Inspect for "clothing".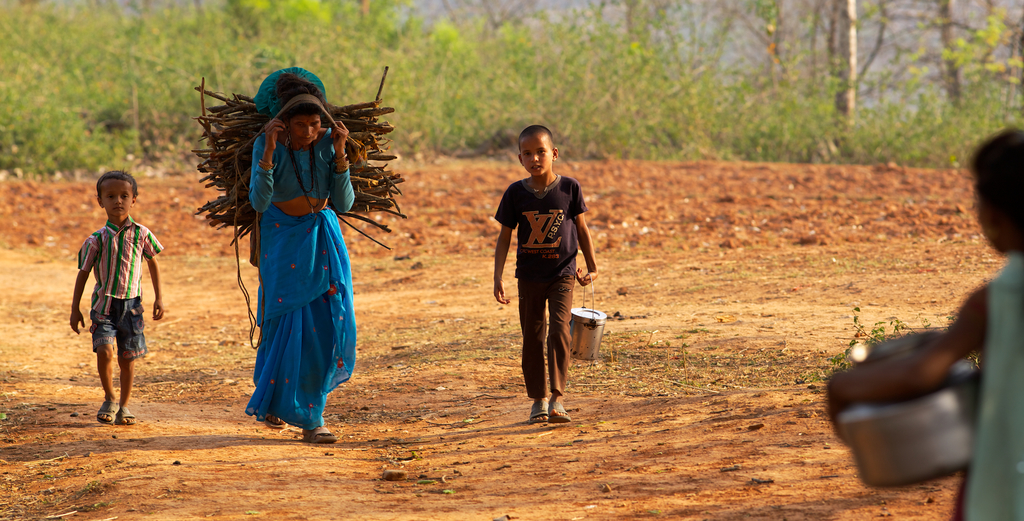
Inspection: bbox=[244, 209, 356, 430].
